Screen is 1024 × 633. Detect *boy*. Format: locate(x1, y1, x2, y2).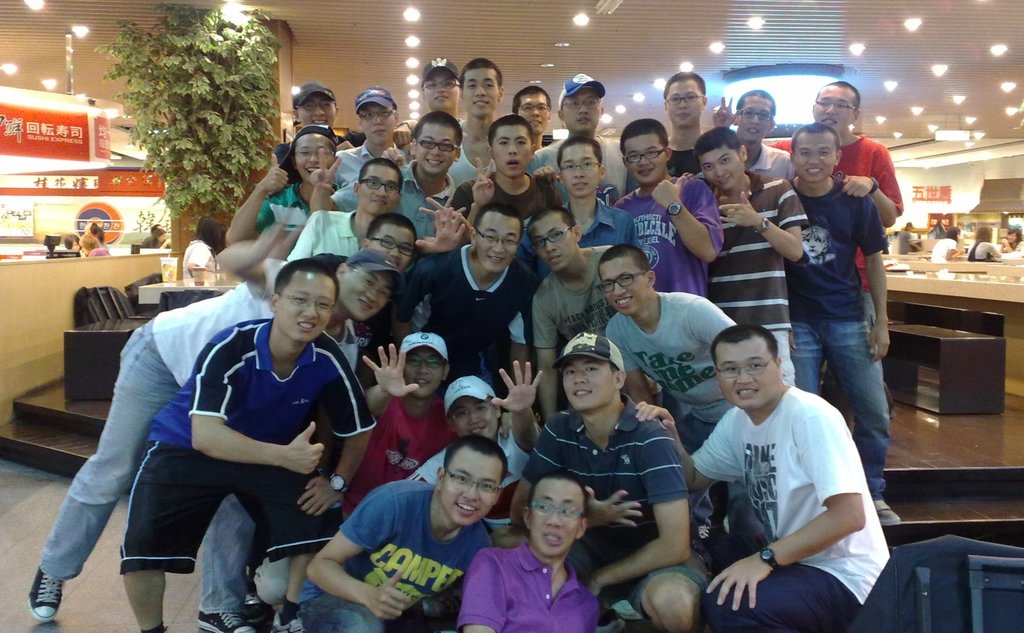
locate(119, 264, 372, 632).
